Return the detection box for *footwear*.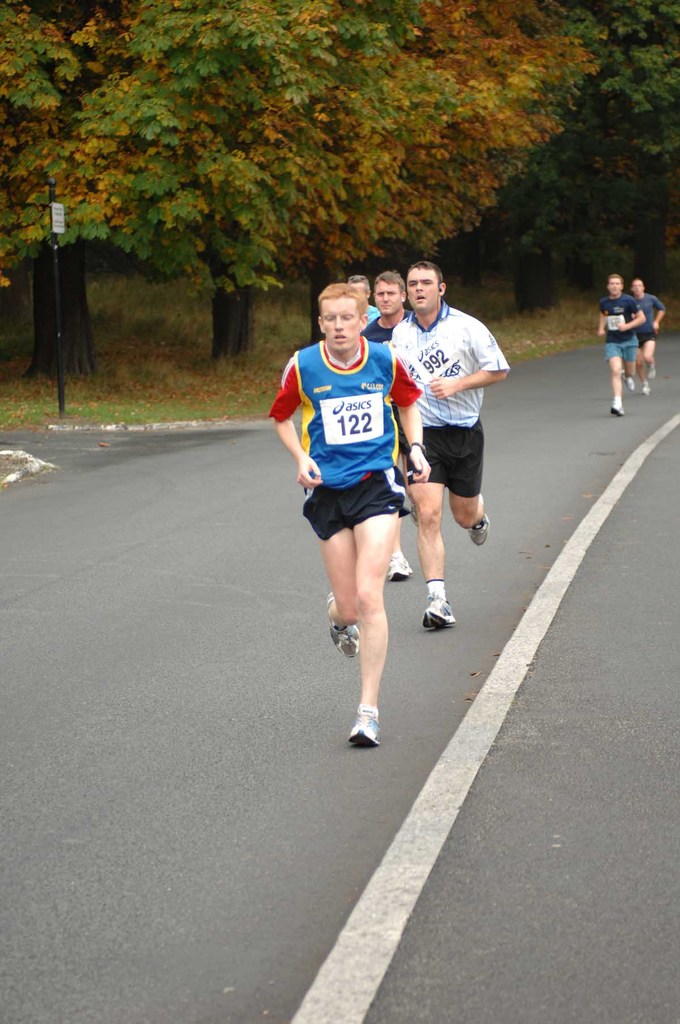
<box>468,513,490,544</box>.
